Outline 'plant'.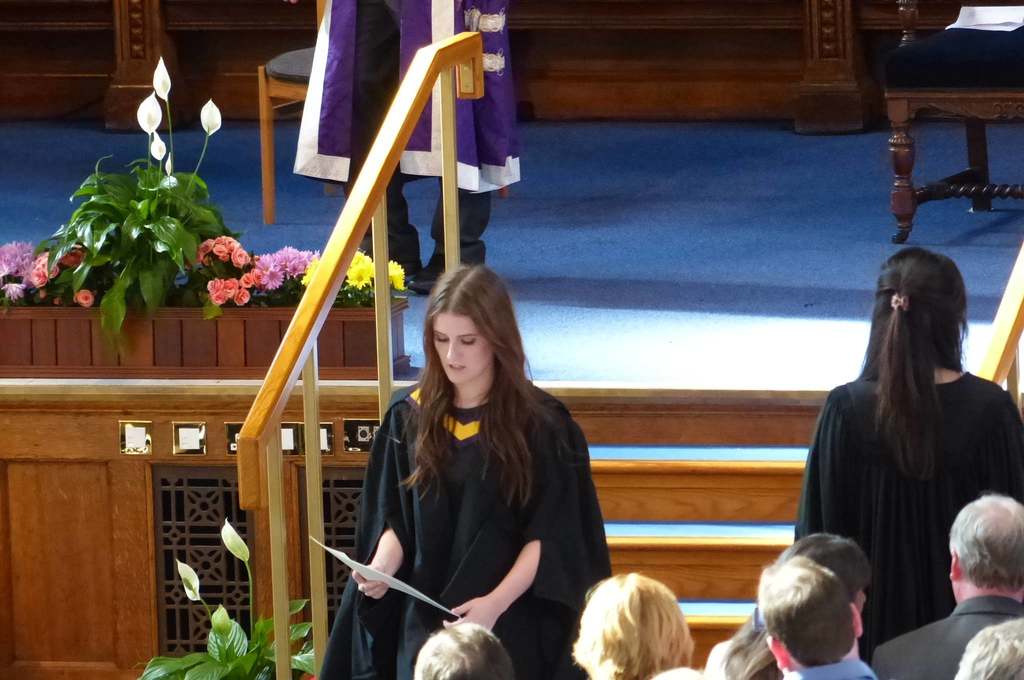
Outline: {"left": 31, "top": 58, "right": 223, "bottom": 346}.
